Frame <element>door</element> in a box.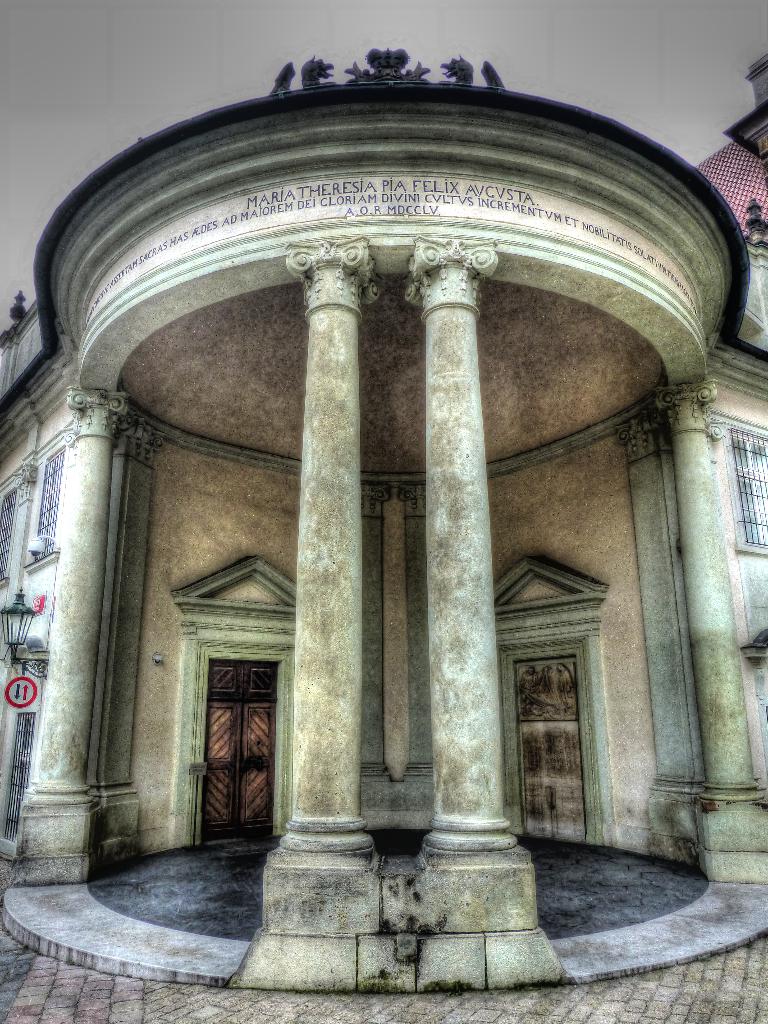
[left=184, top=639, right=285, bottom=852].
